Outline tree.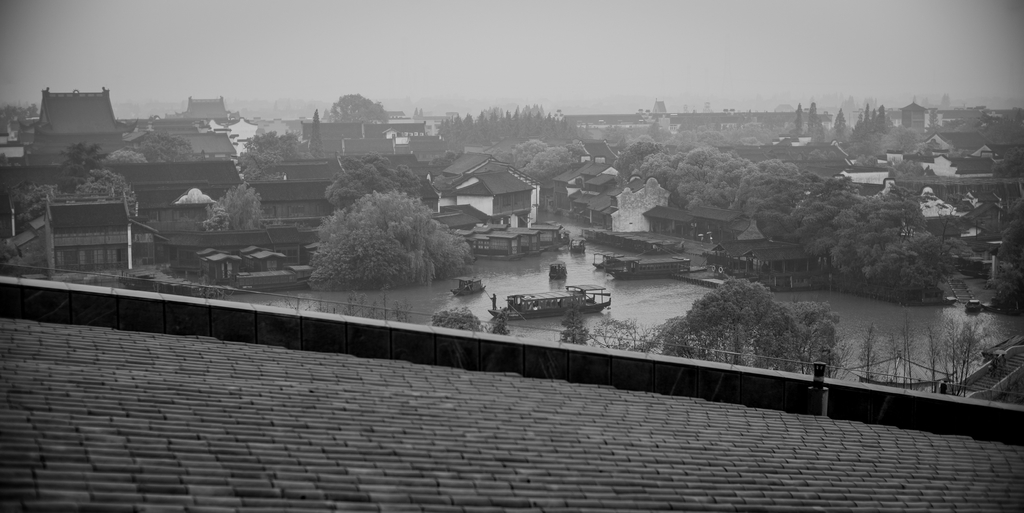
Outline: [515,143,578,184].
